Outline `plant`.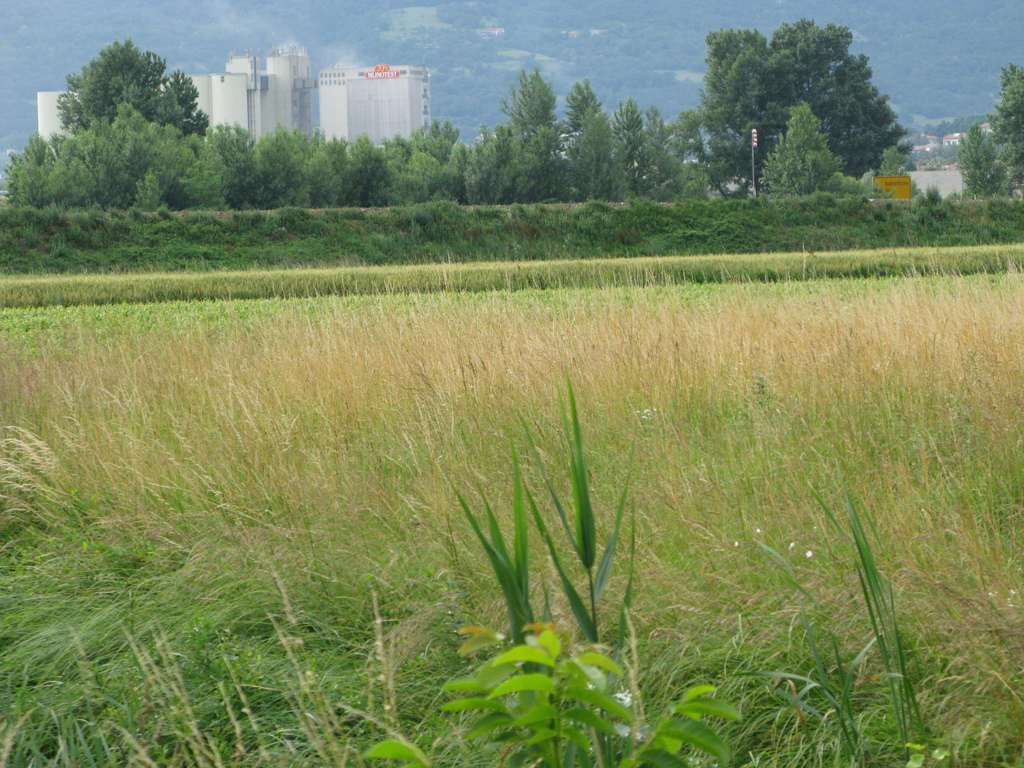
Outline: (468, 373, 620, 767).
